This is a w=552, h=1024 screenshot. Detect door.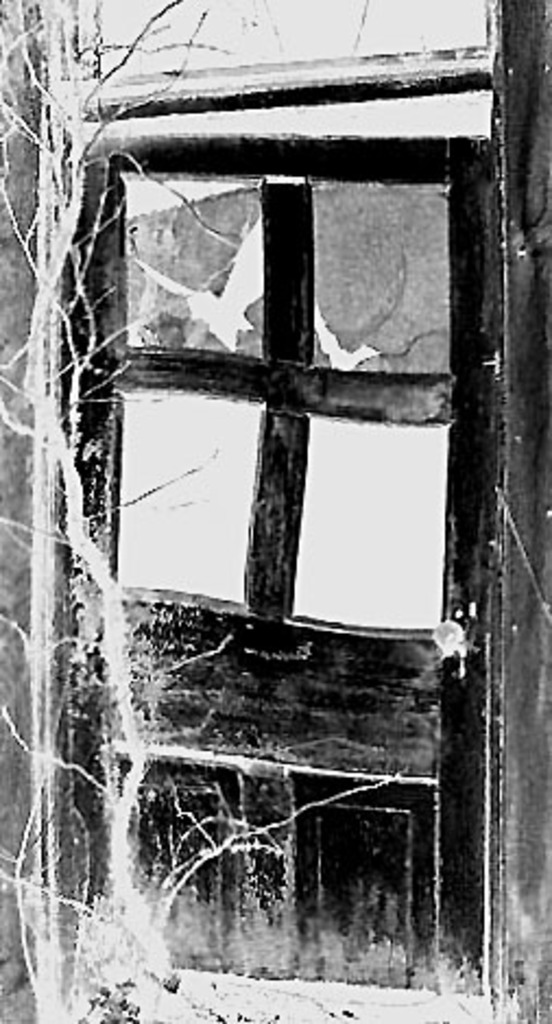
select_region(0, 57, 551, 1023).
